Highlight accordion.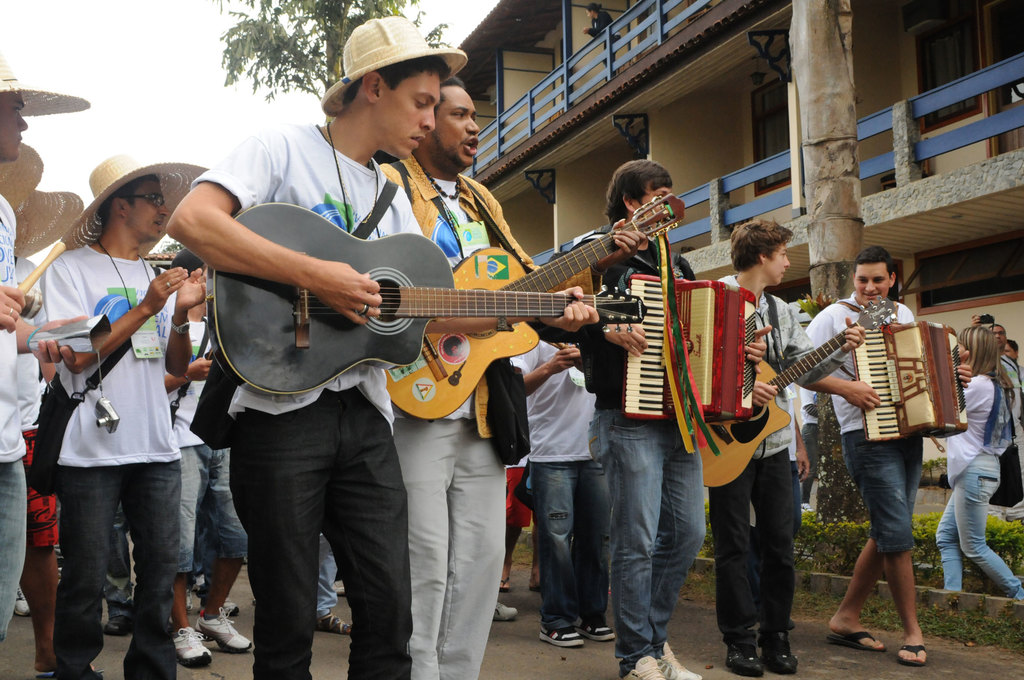
Highlighted region: [x1=620, y1=273, x2=754, y2=426].
